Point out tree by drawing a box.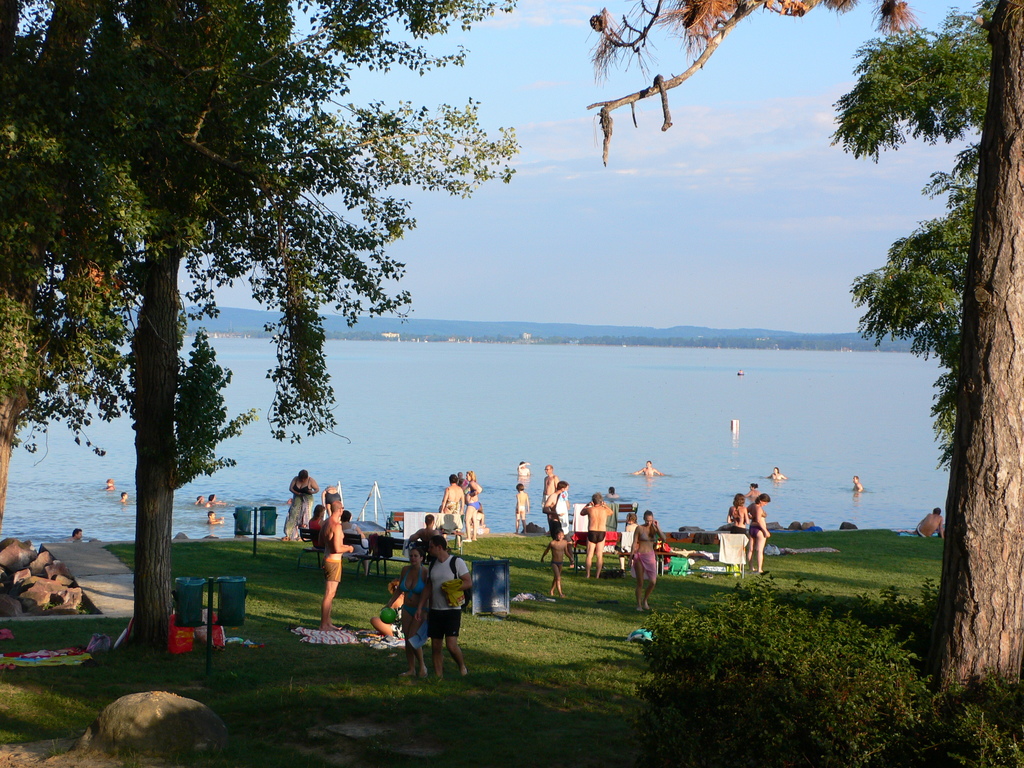
[left=583, top=0, right=1023, bottom=700].
